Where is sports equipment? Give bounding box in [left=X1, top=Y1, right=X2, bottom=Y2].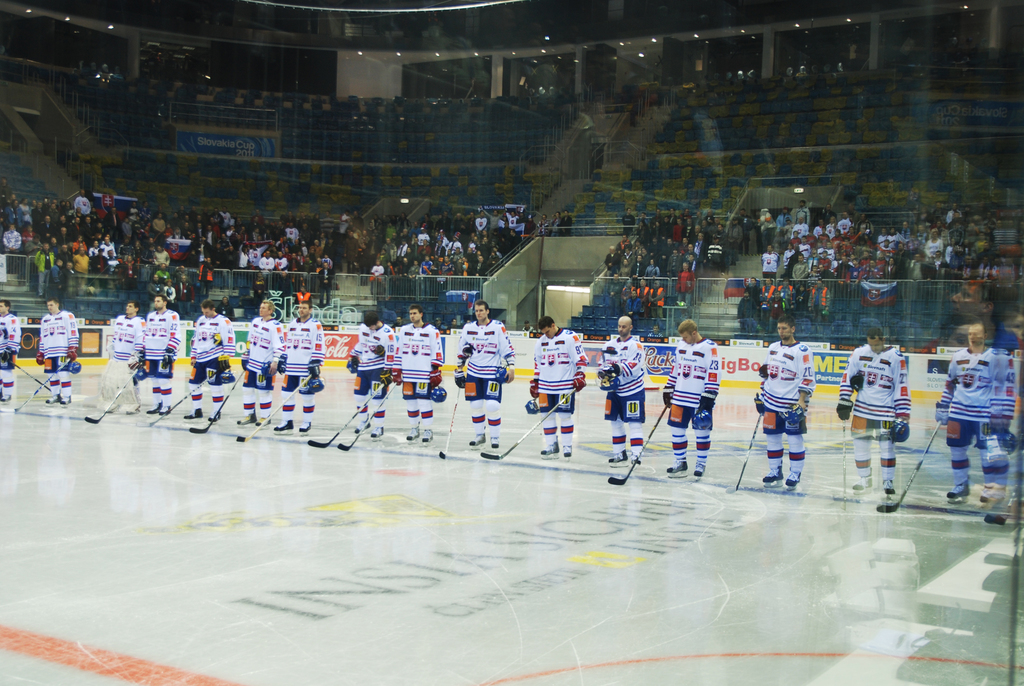
[left=68, top=346, right=77, bottom=362].
